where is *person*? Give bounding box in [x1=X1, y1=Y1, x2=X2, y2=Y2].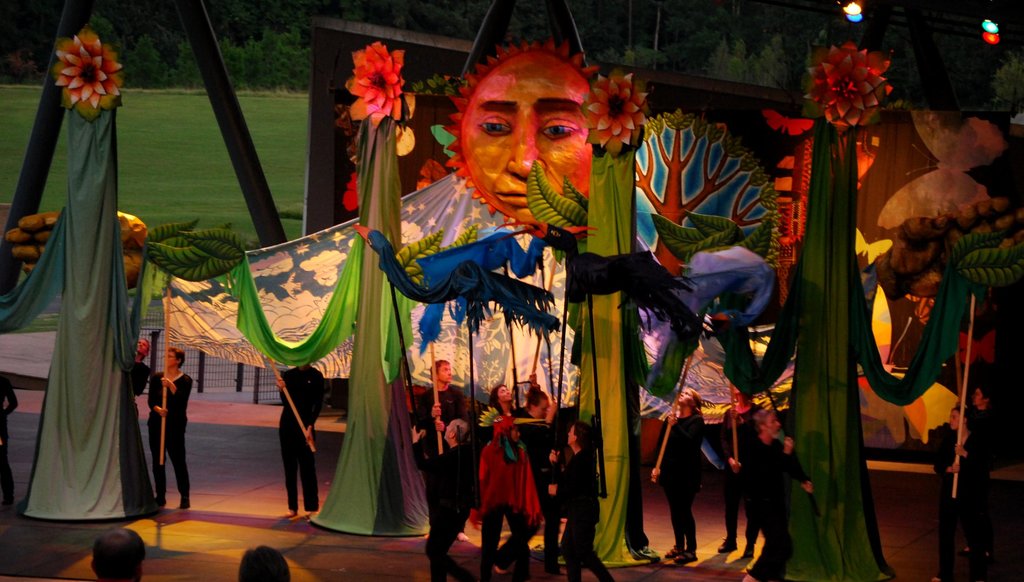
[x1=471, y1=399, x2=540, y2=563].
